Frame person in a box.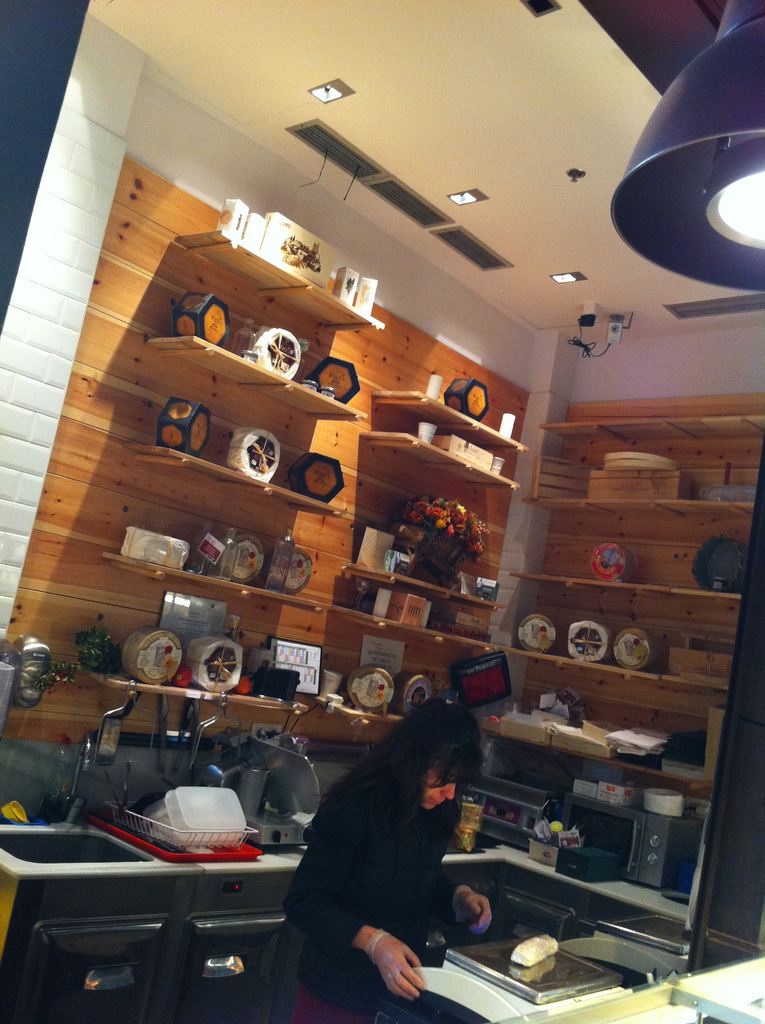
pyautogui.locateOnScreen(245, 689, 501, 1023).
